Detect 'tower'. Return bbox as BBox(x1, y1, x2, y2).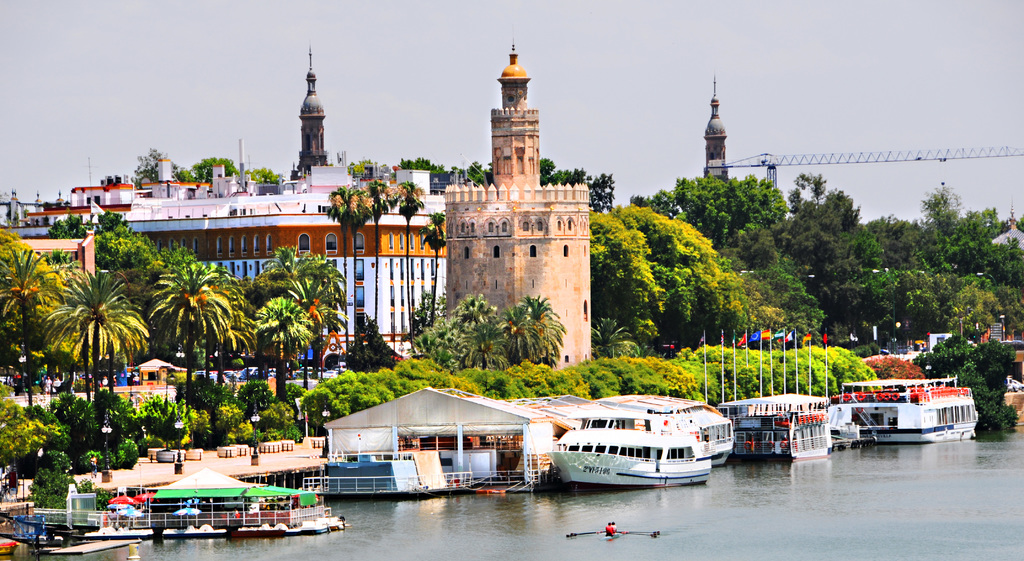
BBox(697, 76, 726, 178).
